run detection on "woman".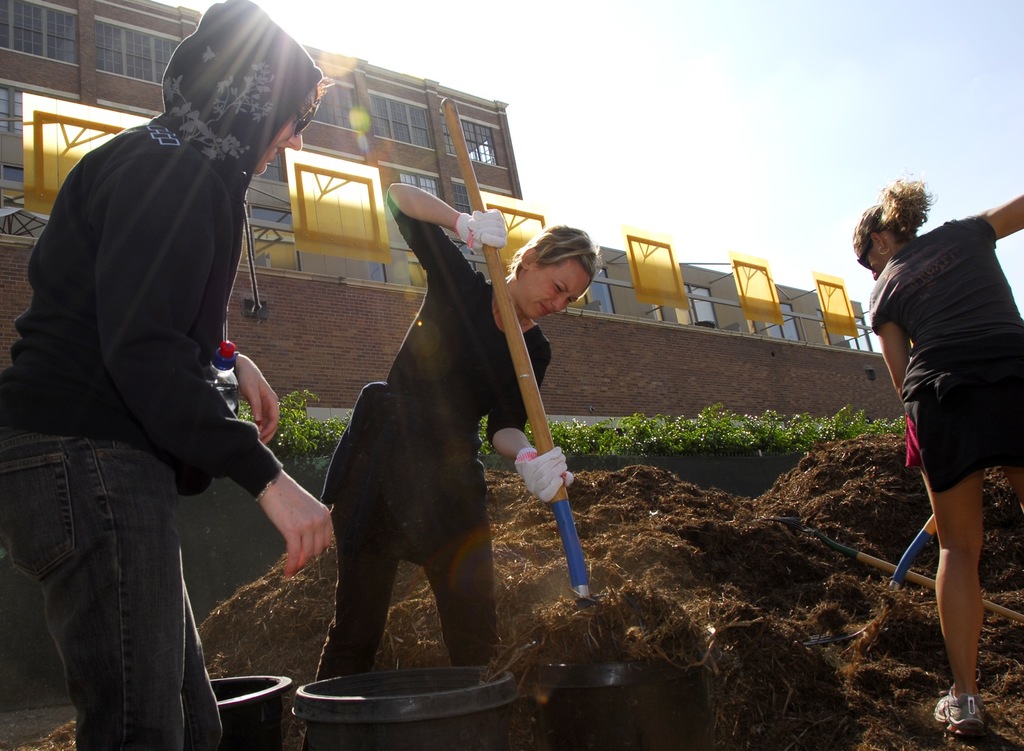
Result: BBox(299, 182, 598, 750).
